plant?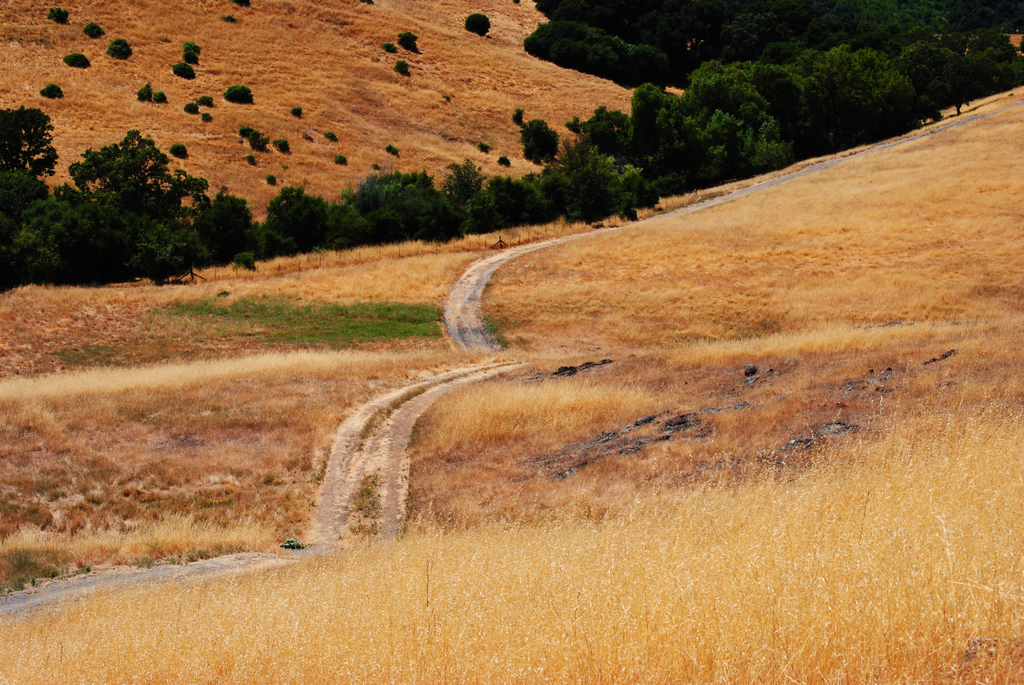
box(37, 83, 67, 98)
